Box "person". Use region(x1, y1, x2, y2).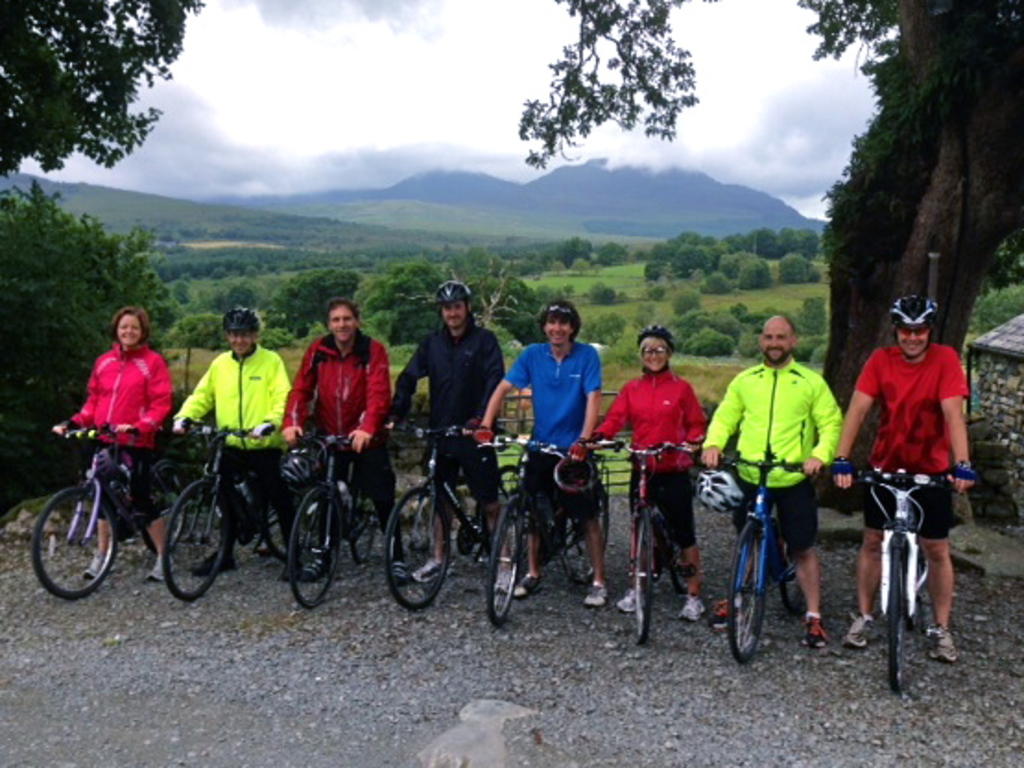
region(470, 295, 605, 607).
